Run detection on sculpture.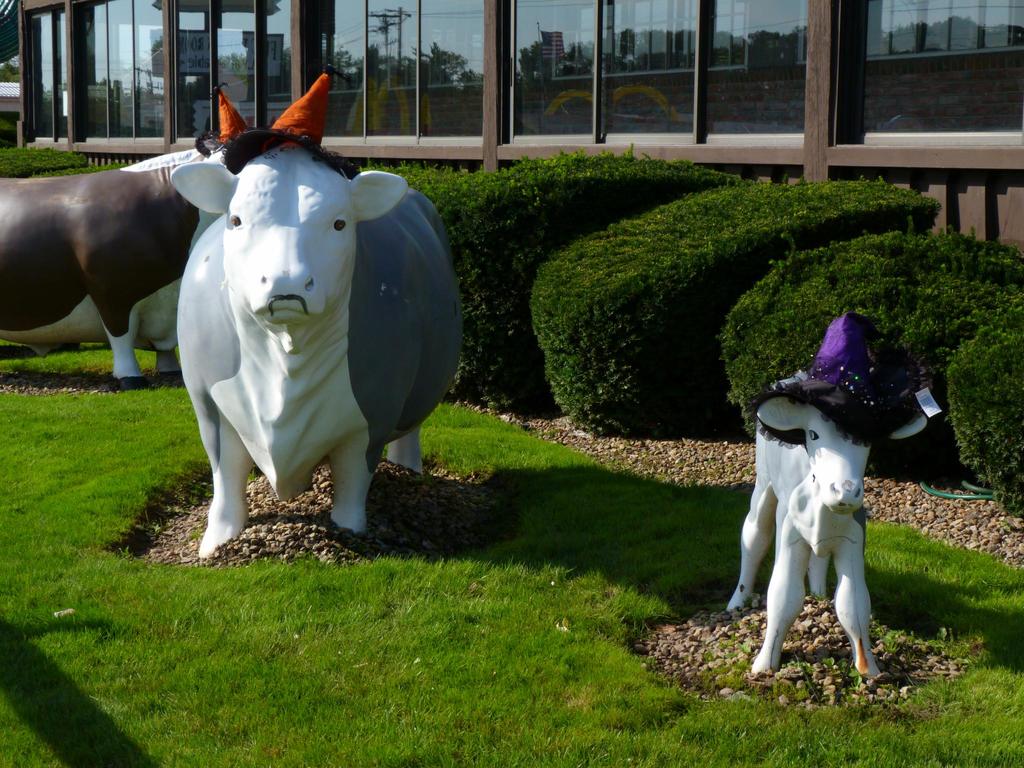
Result: left=0, top=122, right=253, bottom=387.
